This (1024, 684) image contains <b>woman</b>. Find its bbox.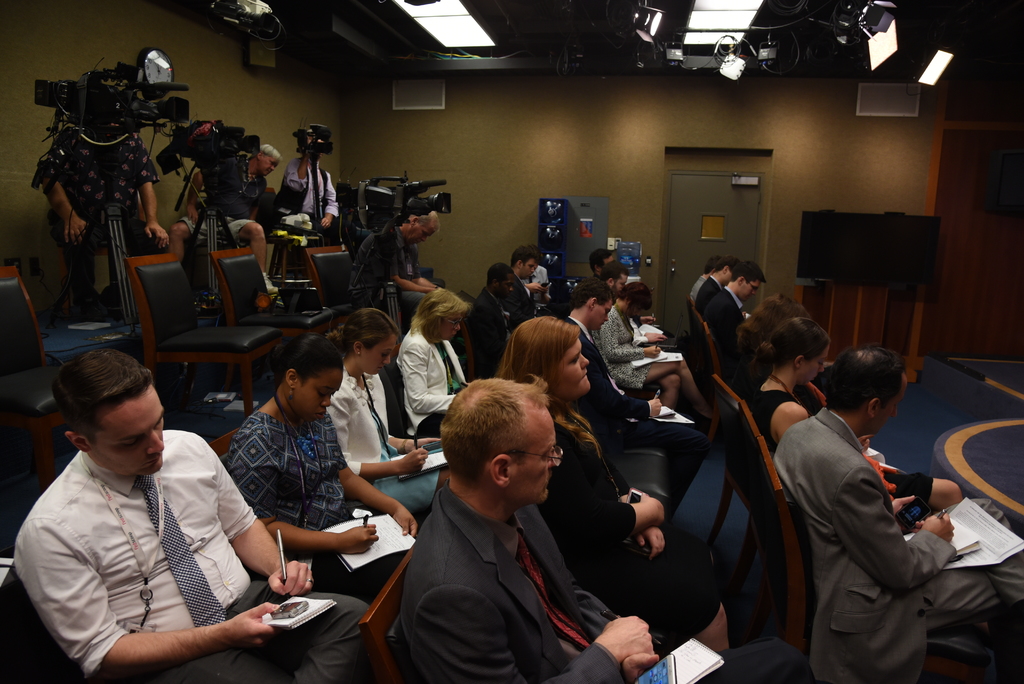
box=[739, 317, 961, 512].
